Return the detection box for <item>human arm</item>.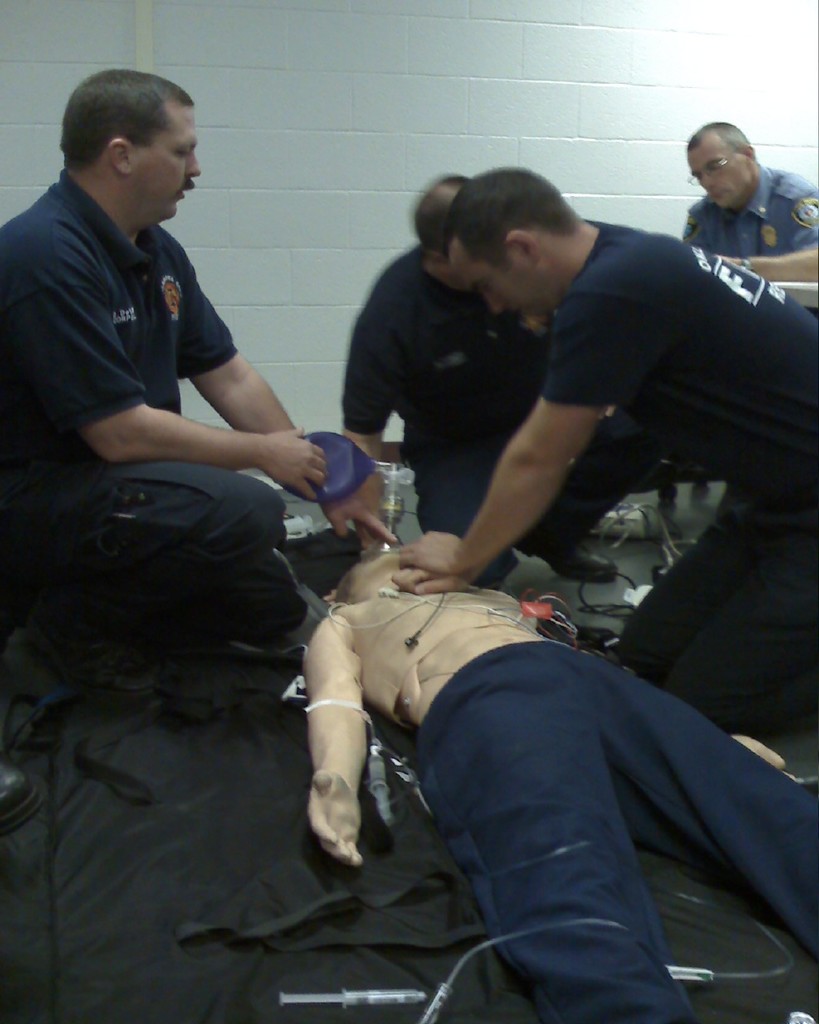
{"x1": 705, "y1": 170, "x2": 818, "y2": 290}.
